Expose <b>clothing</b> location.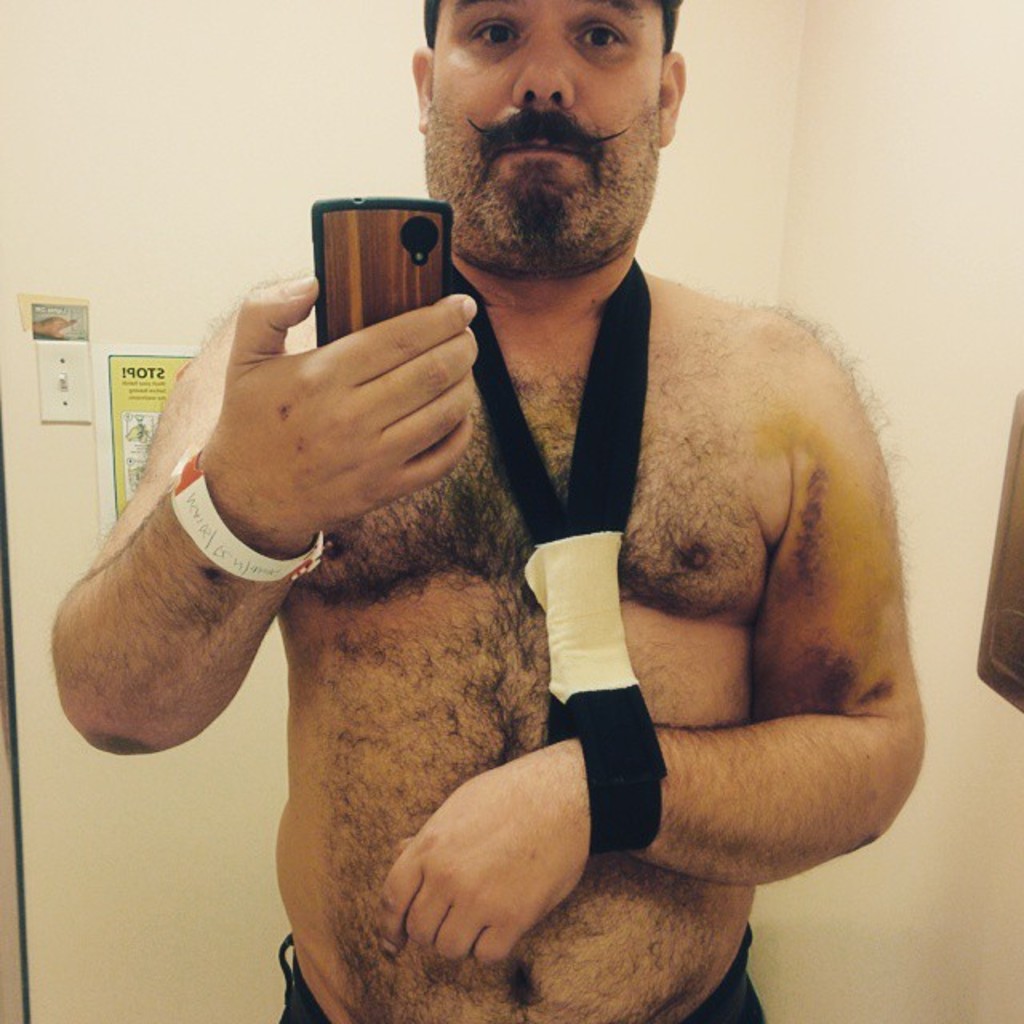
Exposed at rect(266, 925, 776, 1022).
